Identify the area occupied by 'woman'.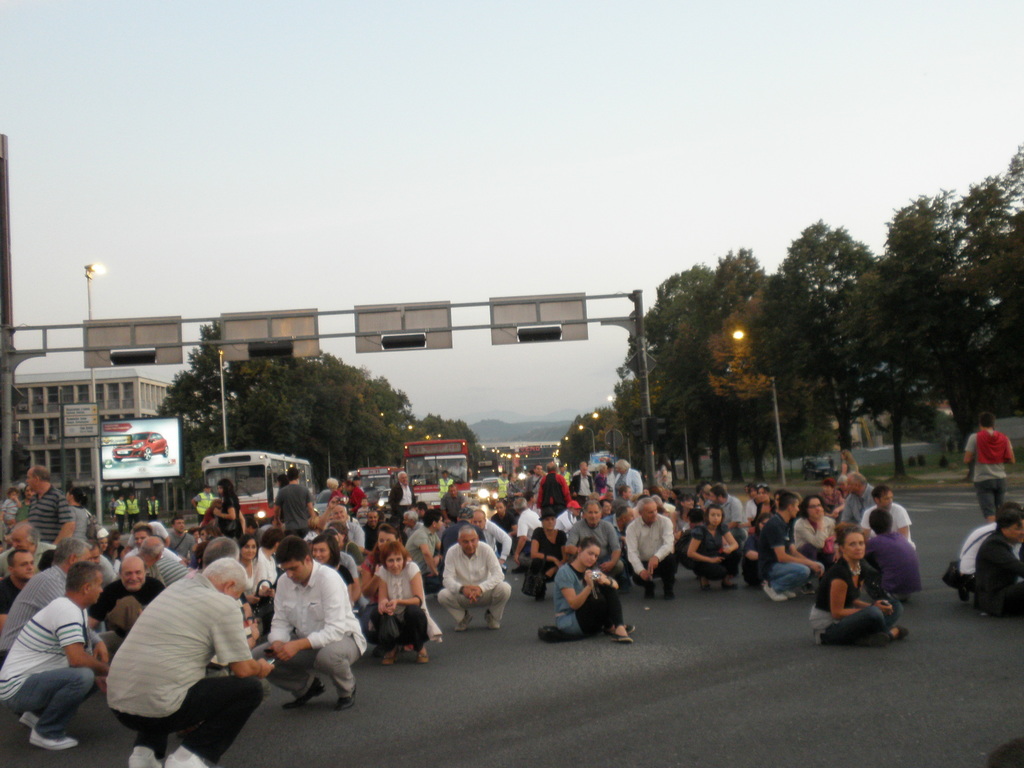
Area: bbox(806, 522, 911, 645).
